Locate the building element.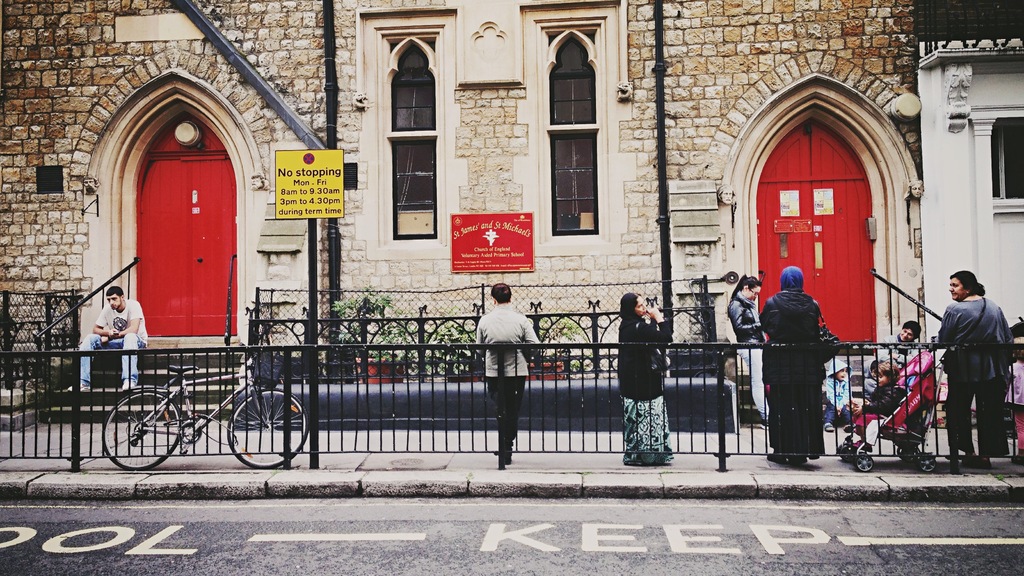
Element bbox: pyautogui.locateOnScreen(0, 0, 928, 434).
